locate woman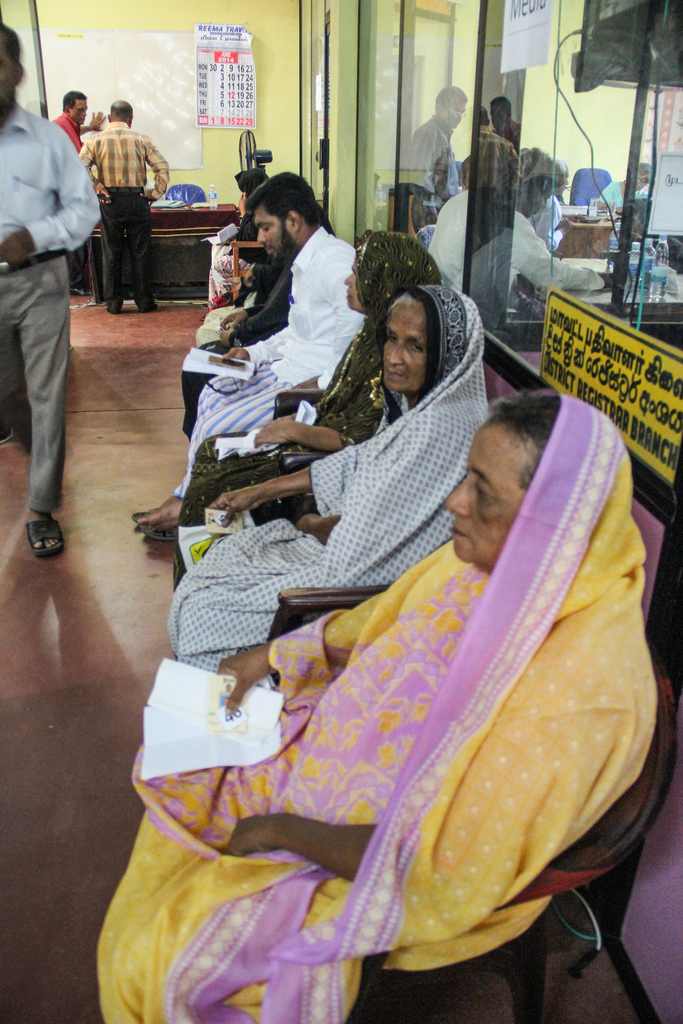
select_region(174, 231, 441, 589)
